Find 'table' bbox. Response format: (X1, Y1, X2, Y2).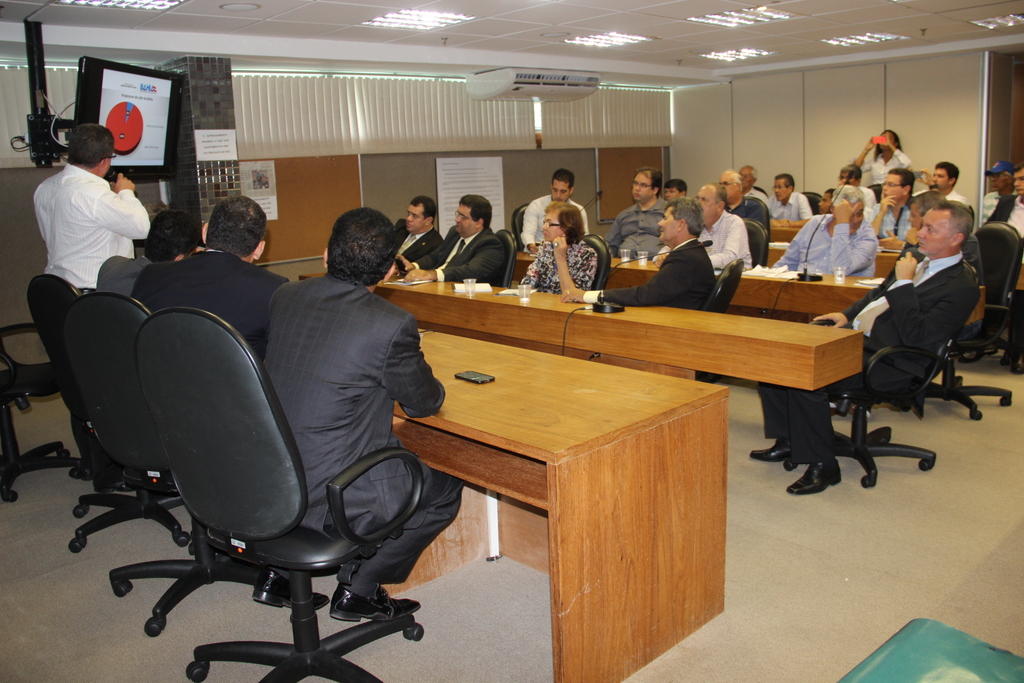
(389, 323, 729, 682).
